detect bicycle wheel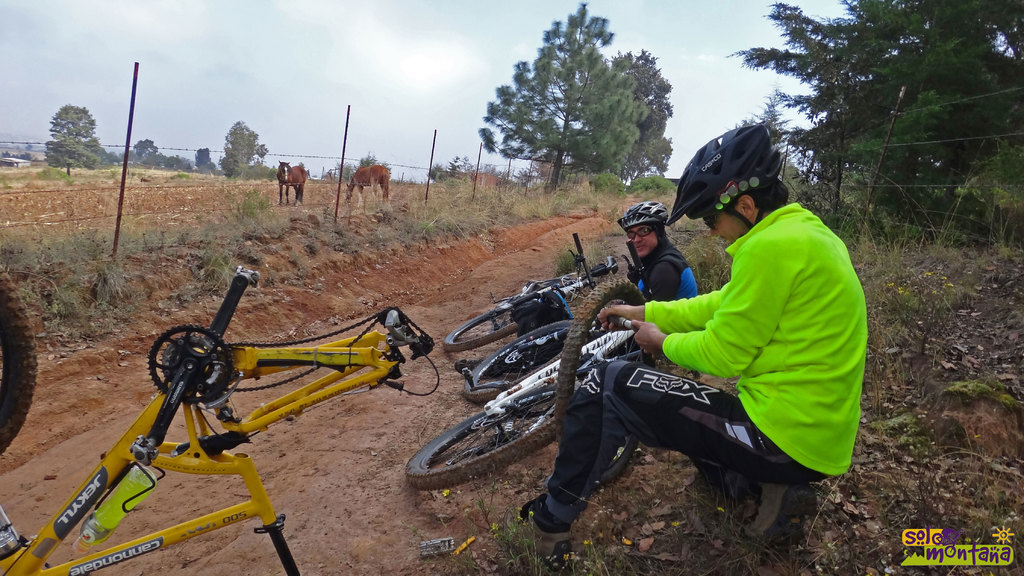
pyautogui.locateOnScreen(392, 365, 568, 492)
